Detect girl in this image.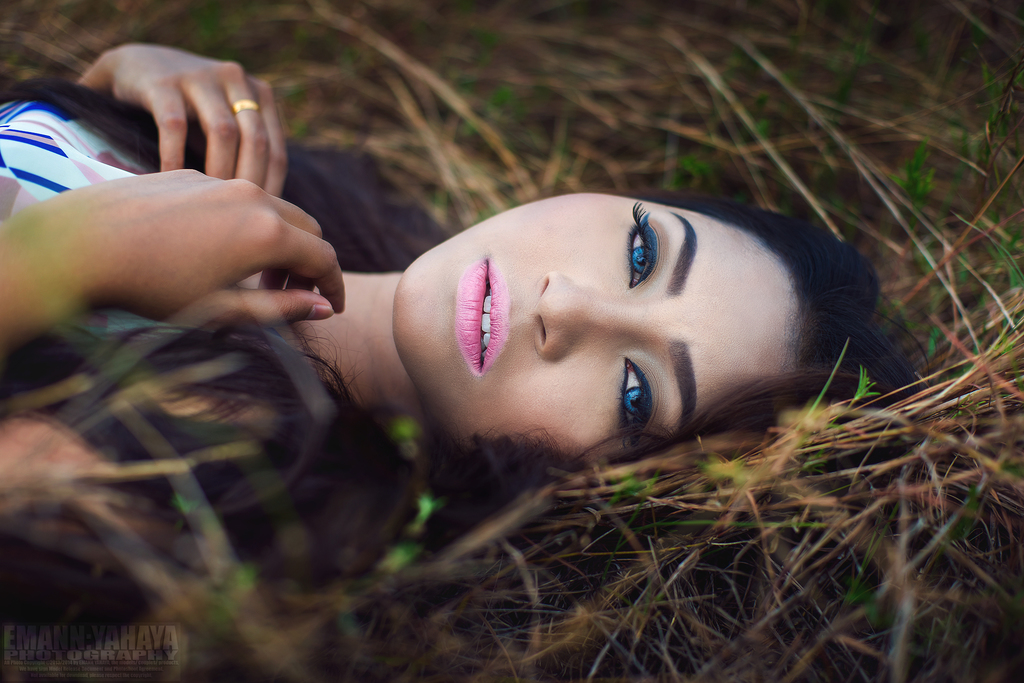
Detection: x1=0 y1=45 x2=924 y2=544.
